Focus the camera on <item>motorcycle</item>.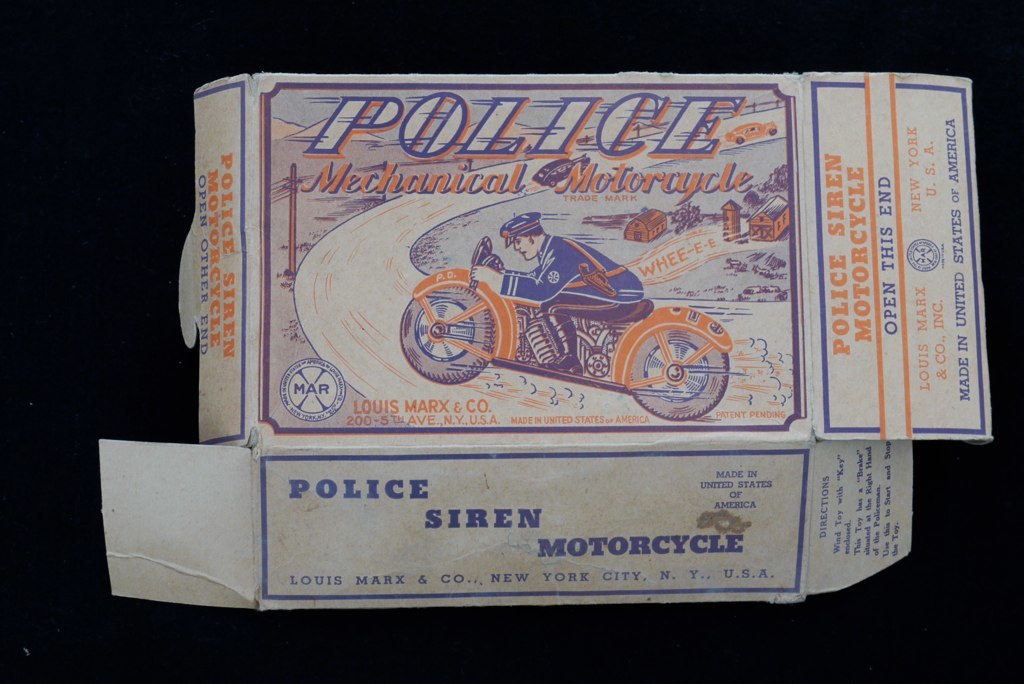
Focus region: rect(400, 227, 730, 417).
